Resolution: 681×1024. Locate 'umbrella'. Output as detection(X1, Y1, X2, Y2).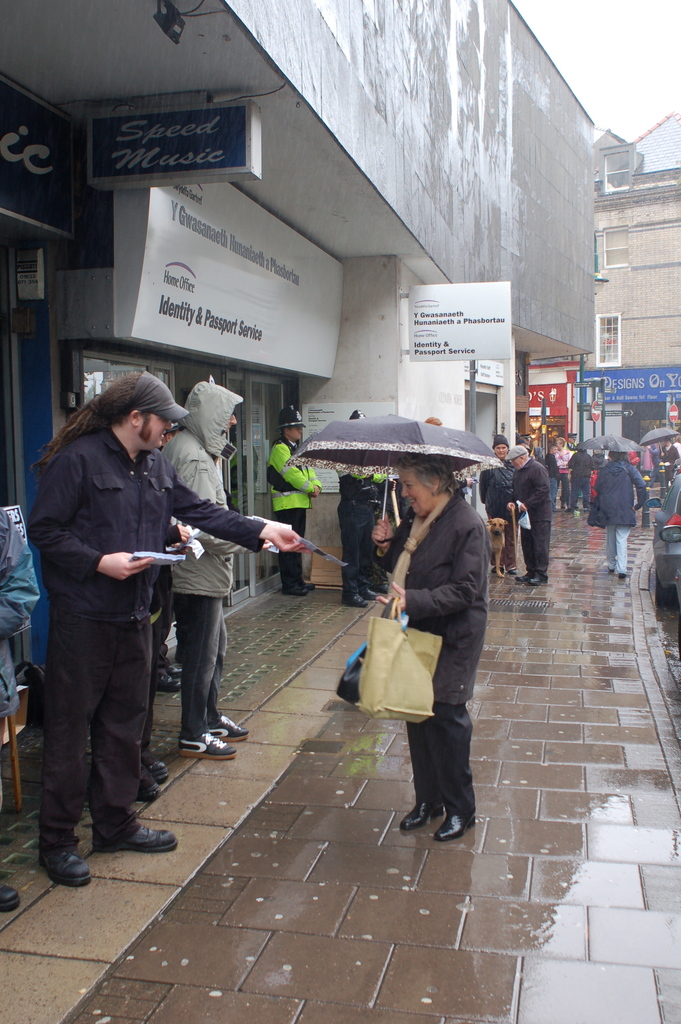
detection(643, 423, 678, 454).
